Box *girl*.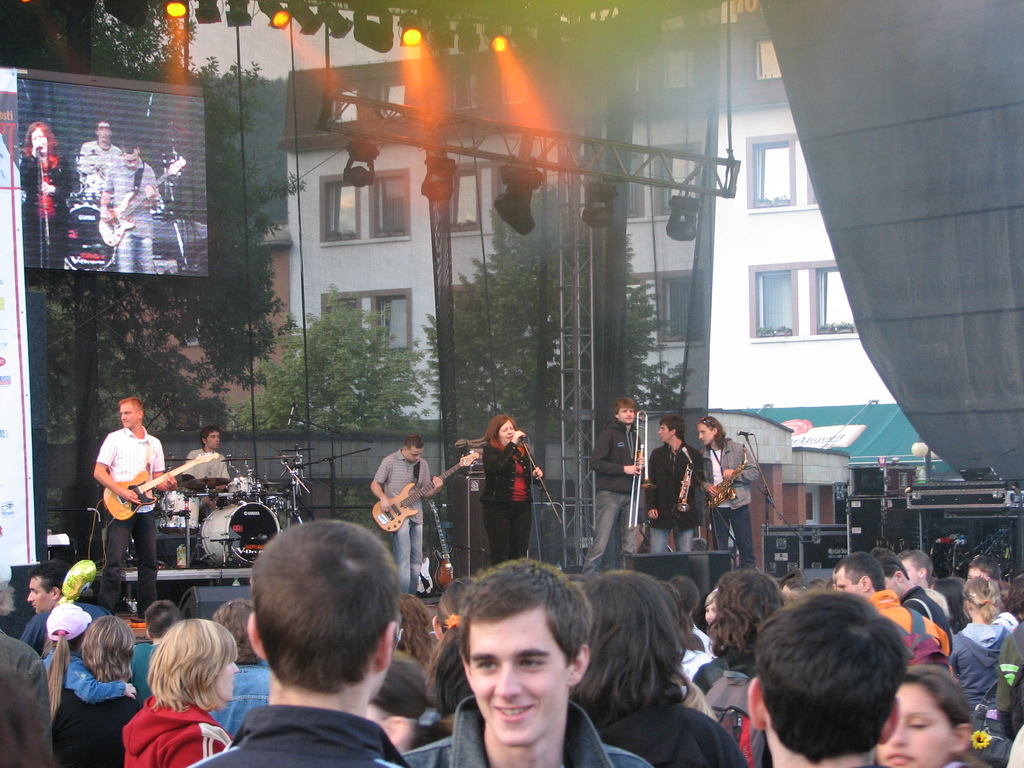
{"left": 945, "top": 572, "right": 1016, "bottom": 718}.
